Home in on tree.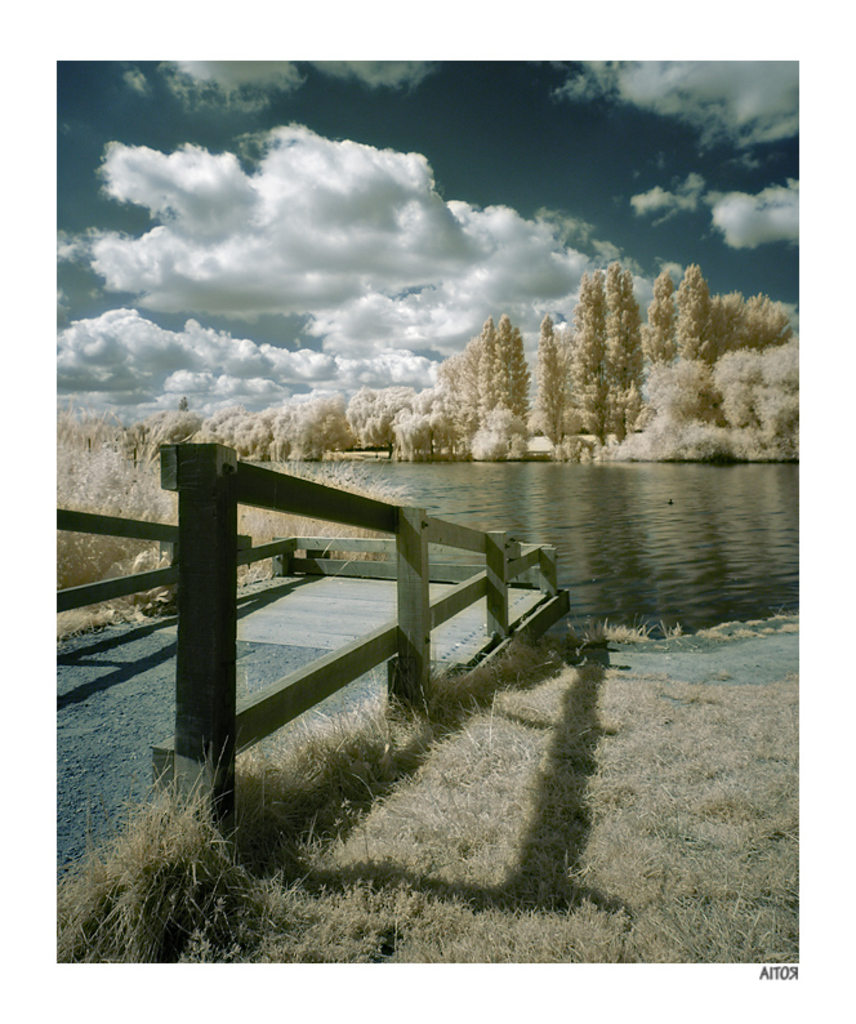
Homed in at bbox=(527, 312, 584, 455).
